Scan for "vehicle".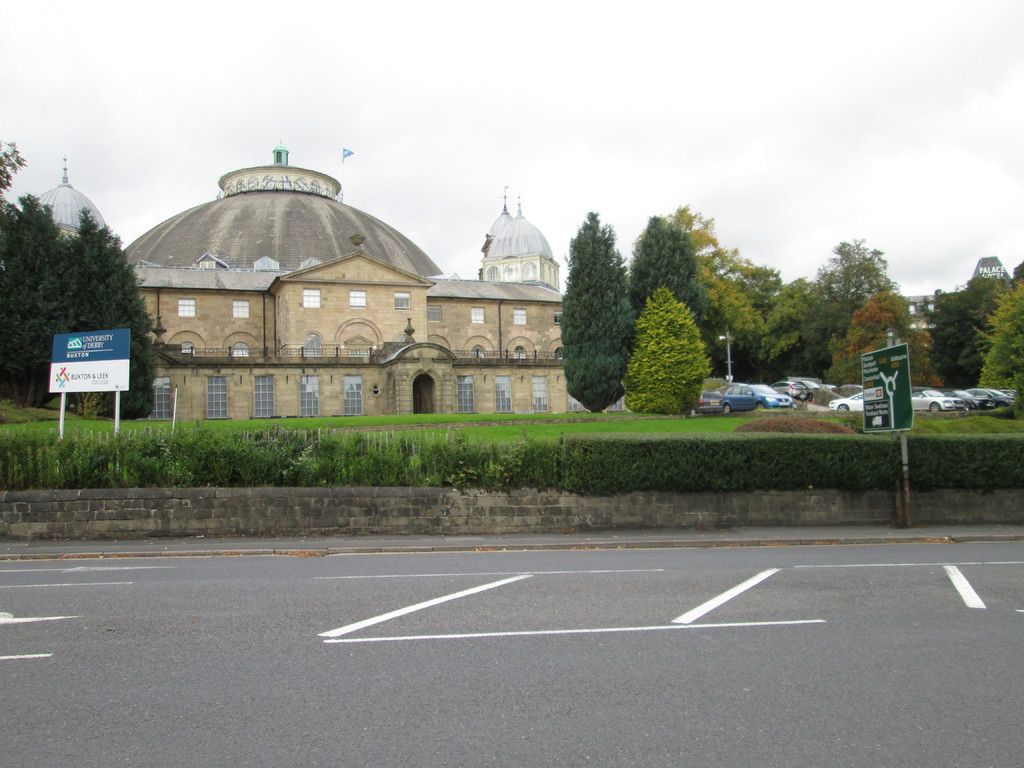
Scan result: bbox=(722, 383, 796, 415).
